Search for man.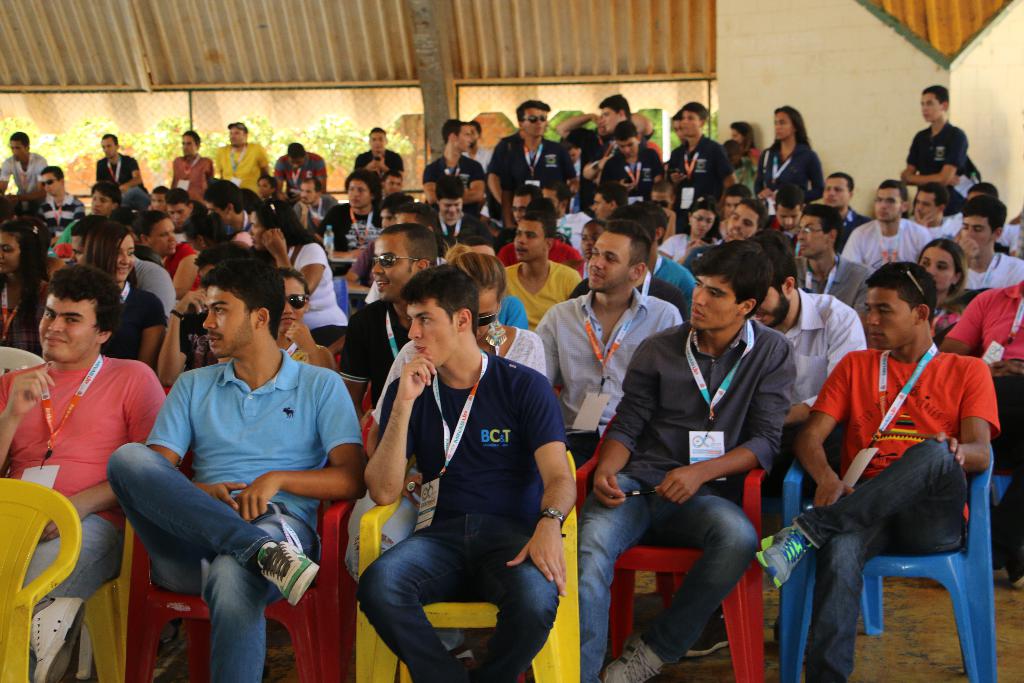
Found at l=573, t=243, r=792, b=682.
